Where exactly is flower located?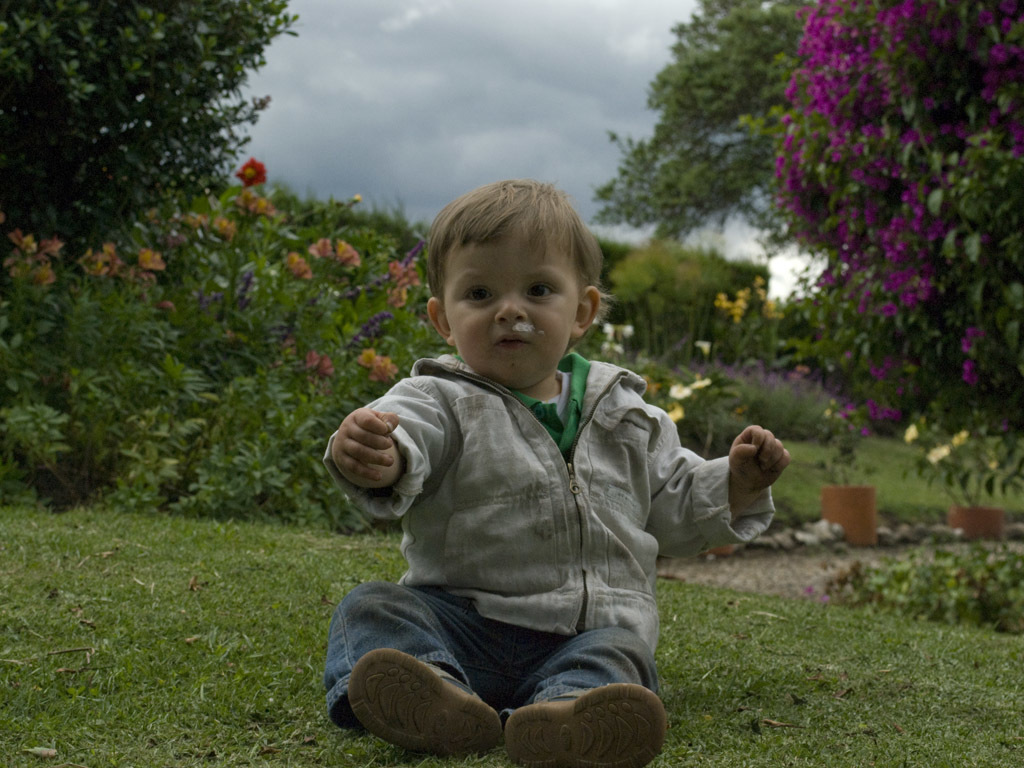
Its bounding box is <bbox>946, 431, 964, 454</bbox>.
